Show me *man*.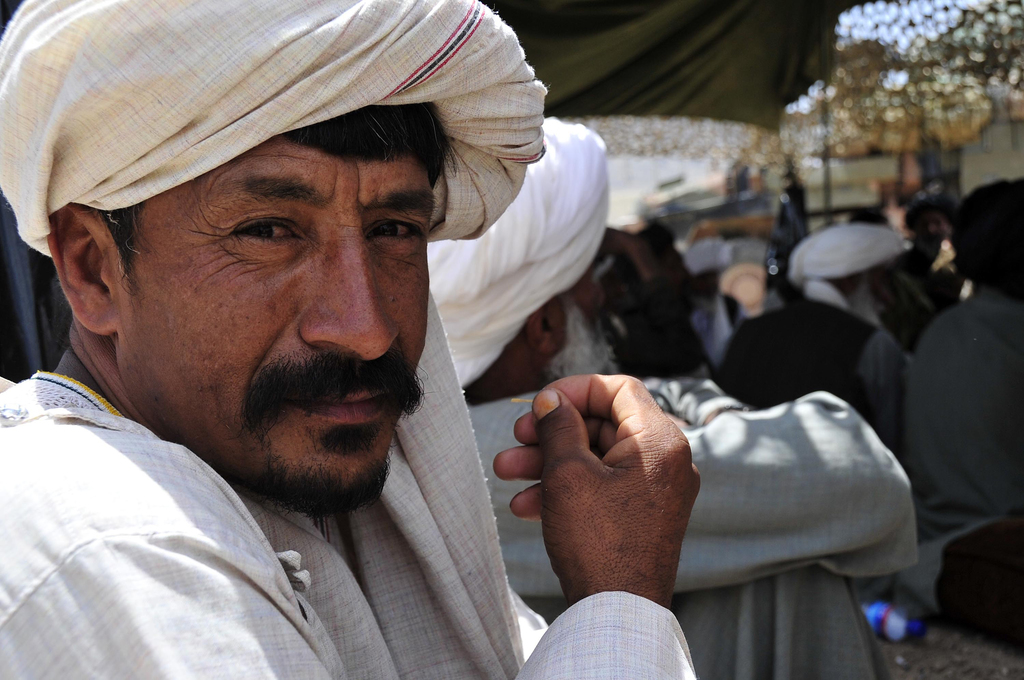
*man* is here: {"x1": 1, "y1": 0, "x2": 703, "y2": 679}.
